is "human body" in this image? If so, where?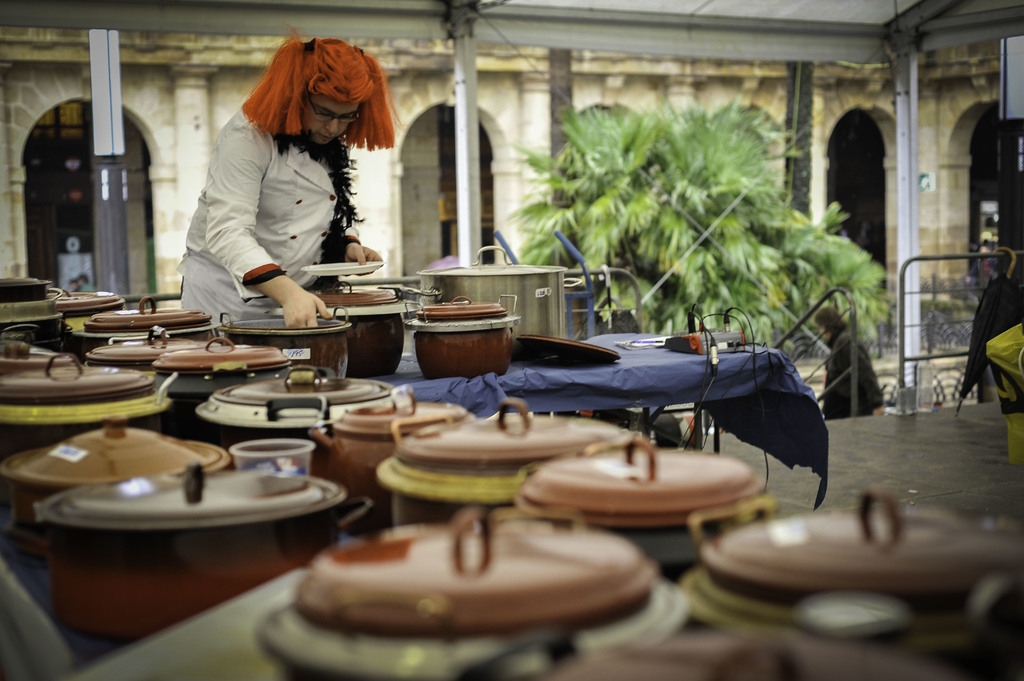
Yes, at <bbox>975, 241, 1023, 402</bbox>.
